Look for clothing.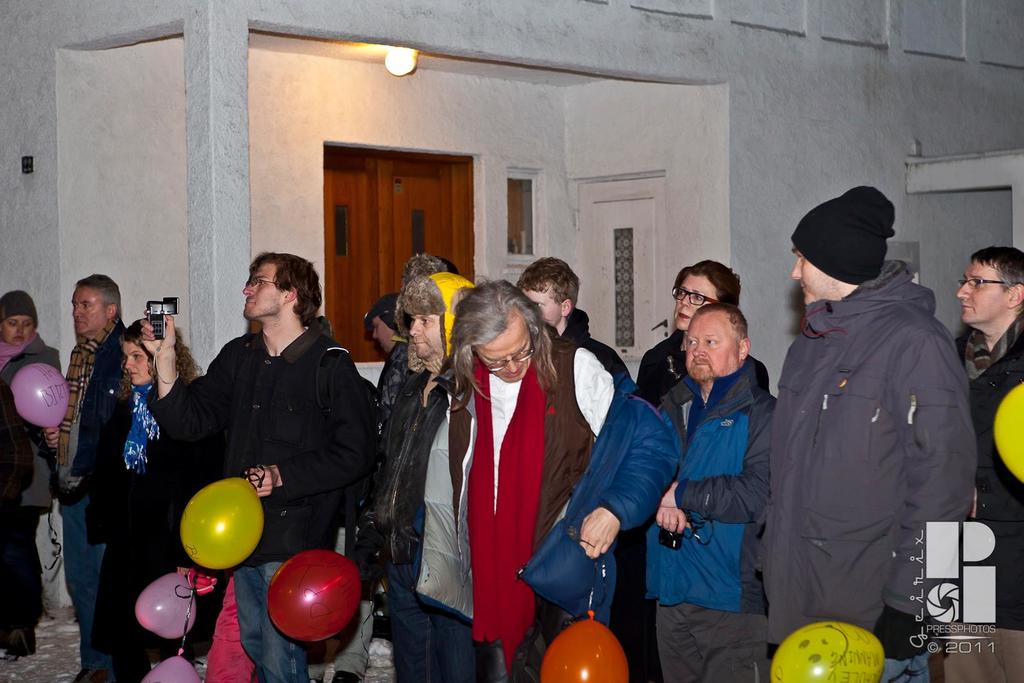
Found: <bbox>120, 369, 194, 622</bbox>.
